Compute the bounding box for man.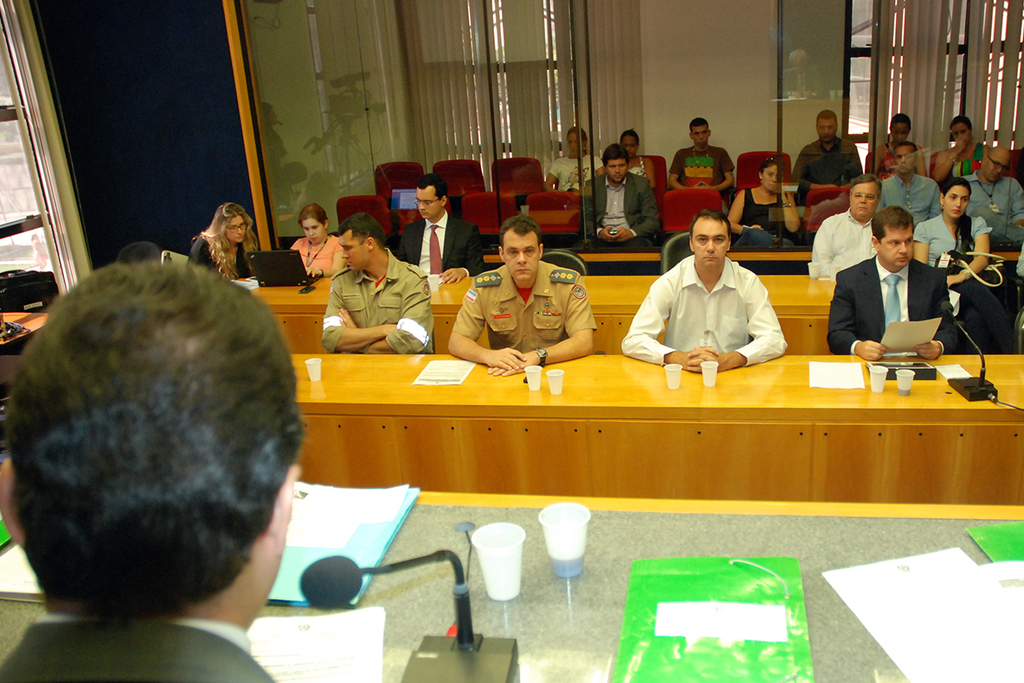
{"left": 789, "top": 111, "right": 864, "bottom": 186}.
